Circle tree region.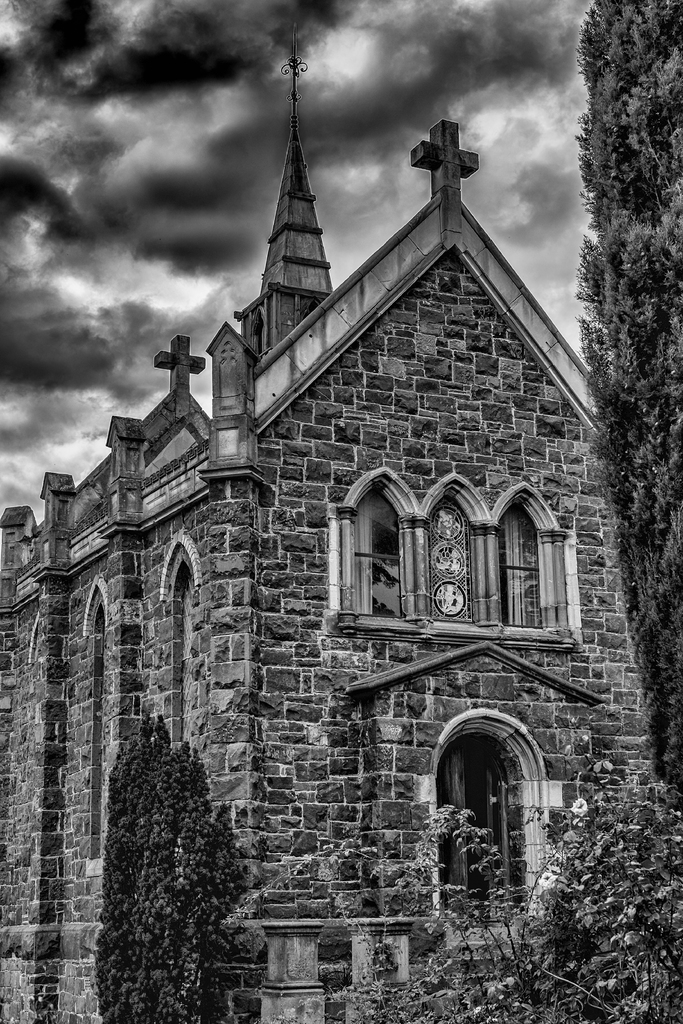
Region: <bbox>577, 0, 682, 788</bbox>.
